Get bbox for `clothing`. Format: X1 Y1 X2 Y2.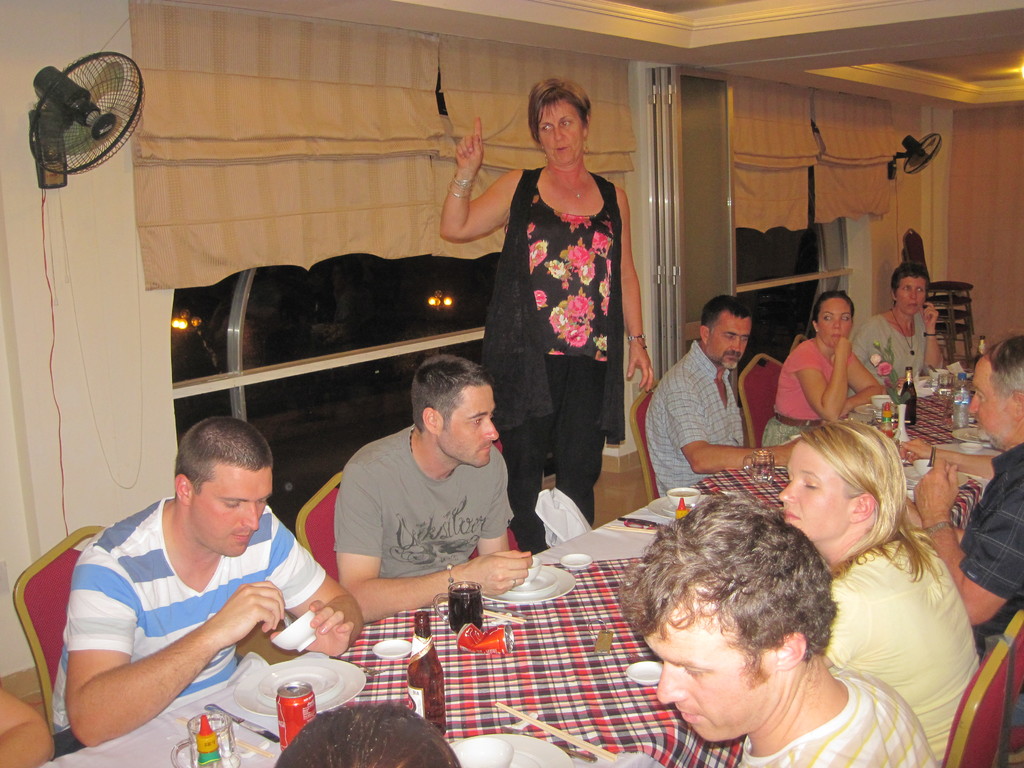
335 421 515 565.
